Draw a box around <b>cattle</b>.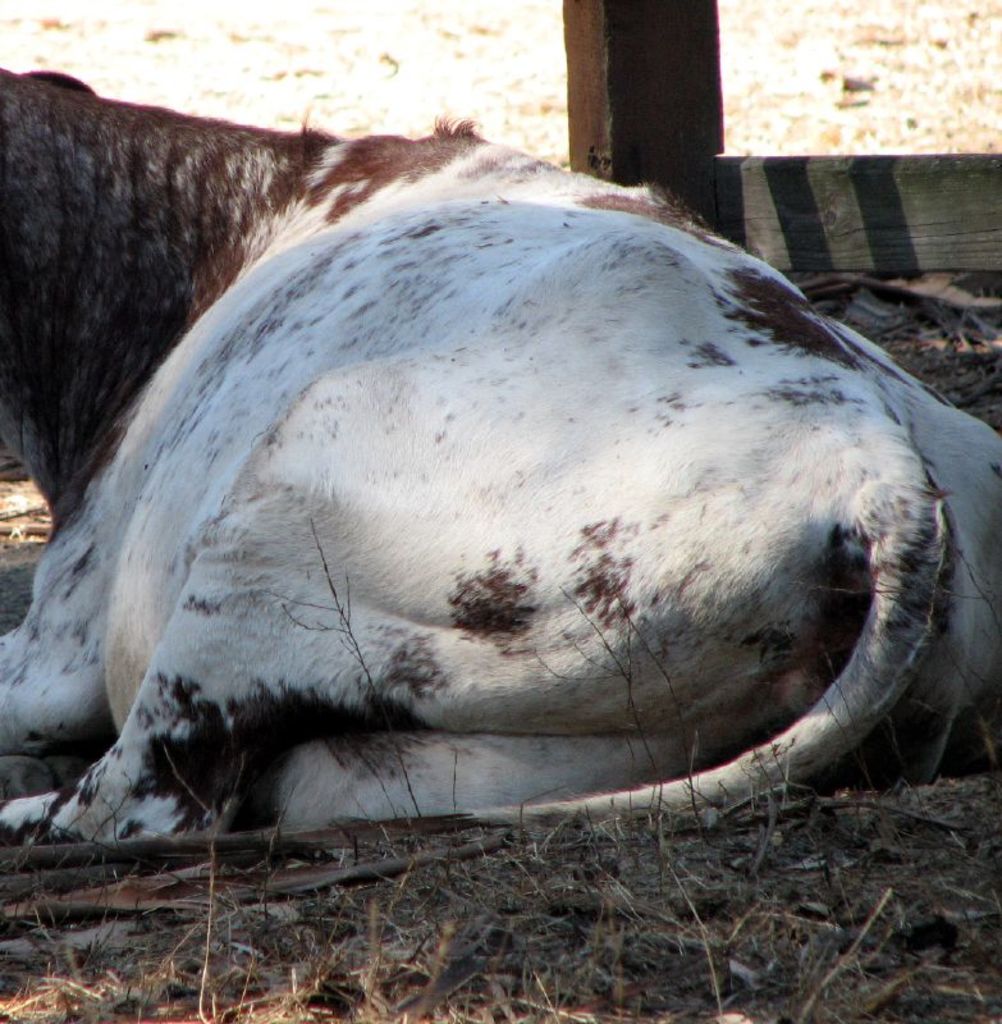
[8,58,1001,919].
